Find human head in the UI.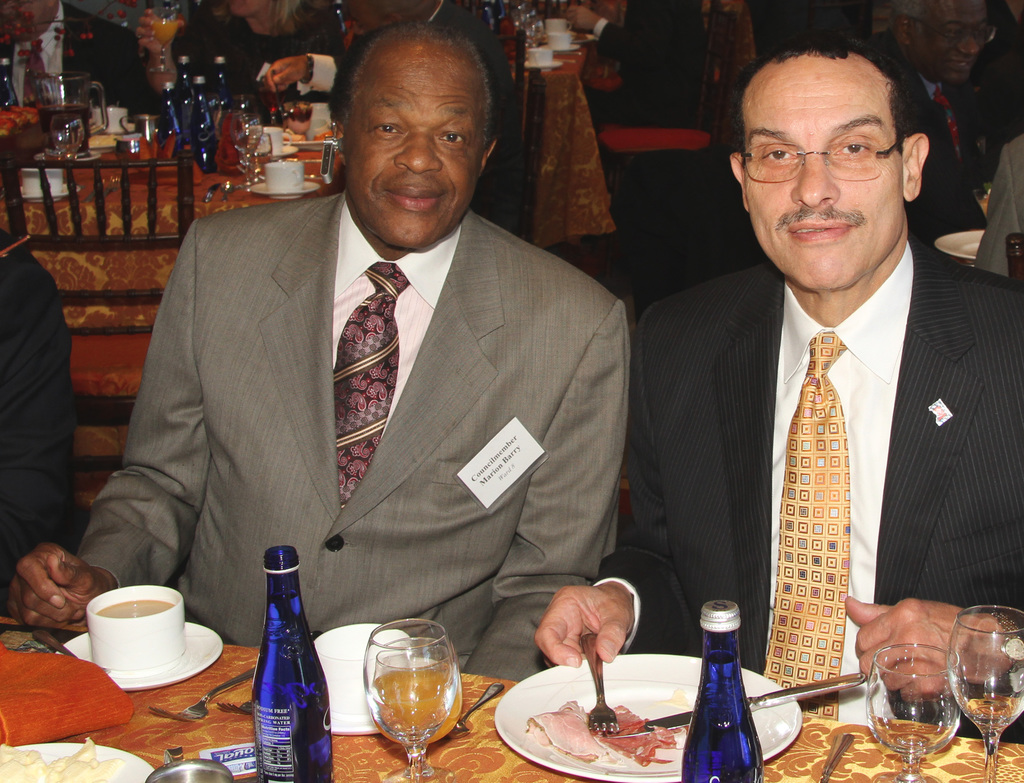
UI element at [865,0,1004,83].
